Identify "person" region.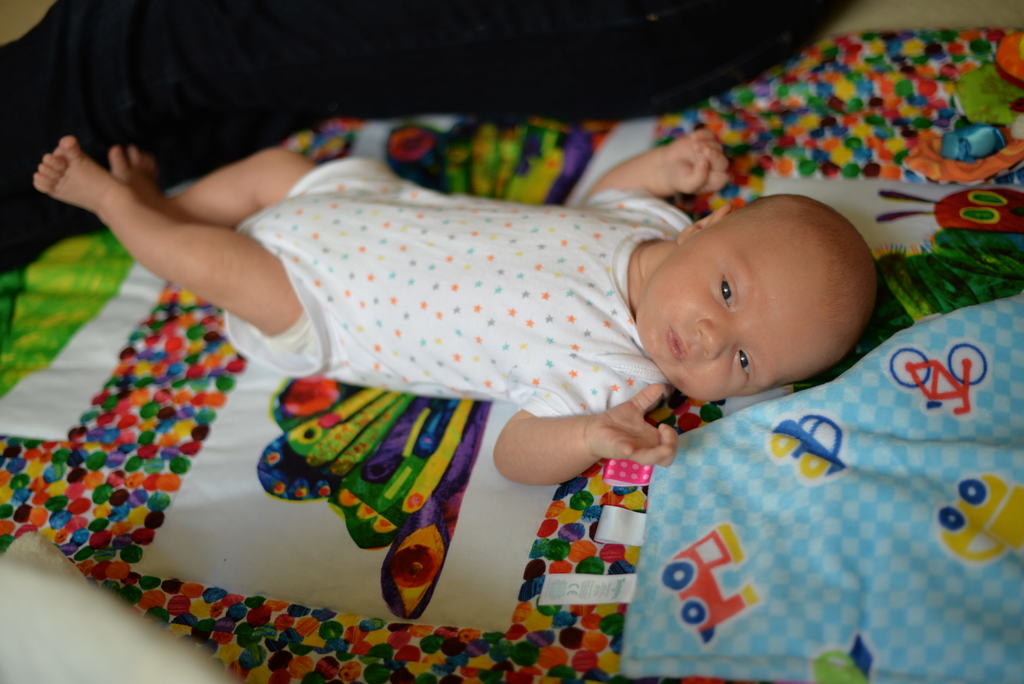
Region: [32,127,877,487].
